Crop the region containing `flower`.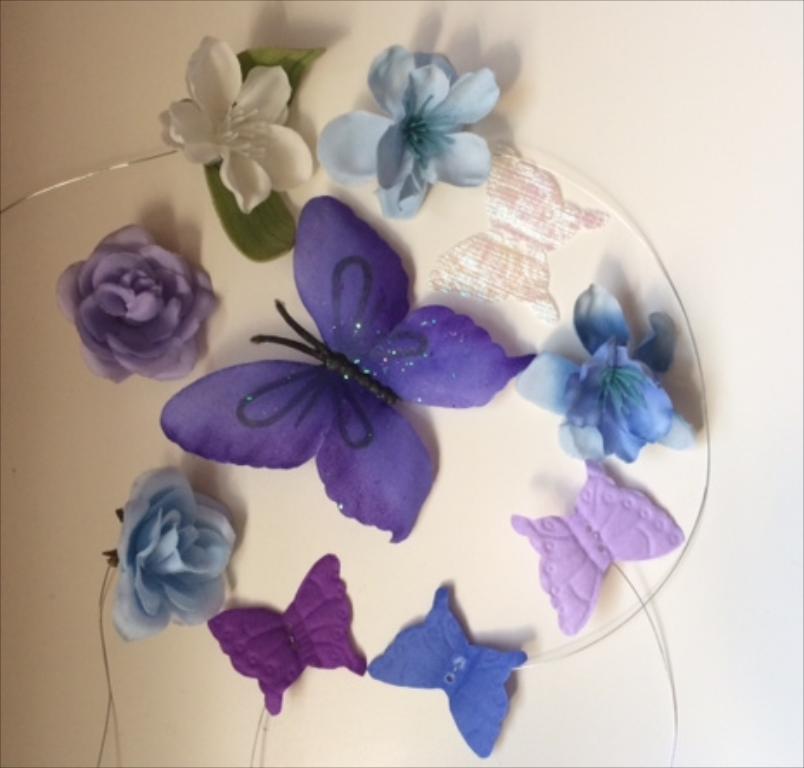
Crop region: bbox(54, 223, 225, 384).
